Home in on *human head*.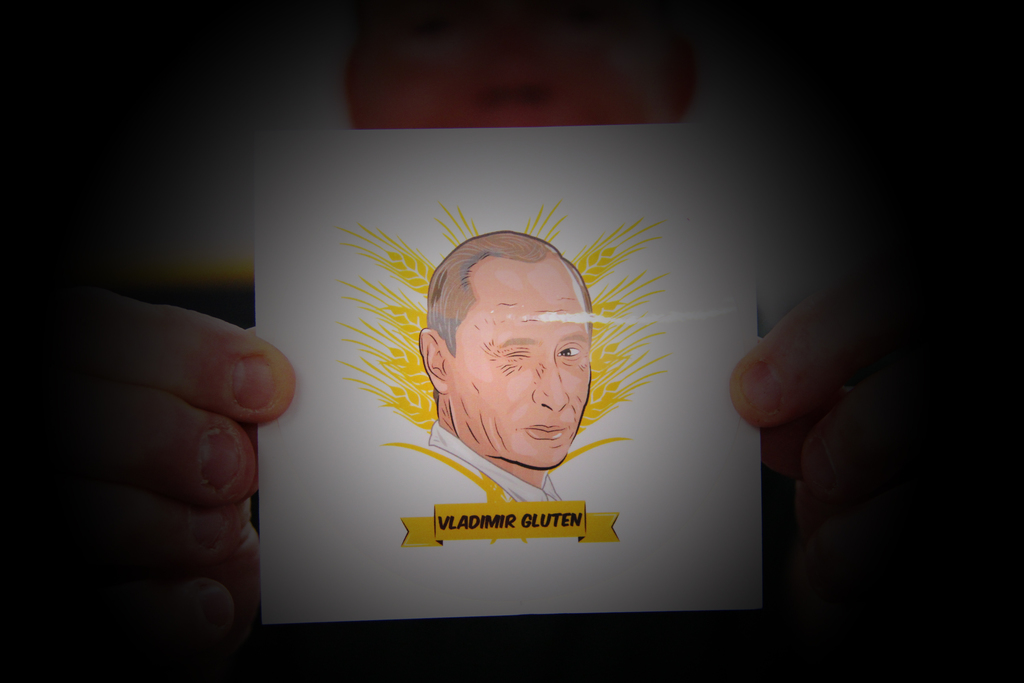
Homed in at 444,218,589,461.
